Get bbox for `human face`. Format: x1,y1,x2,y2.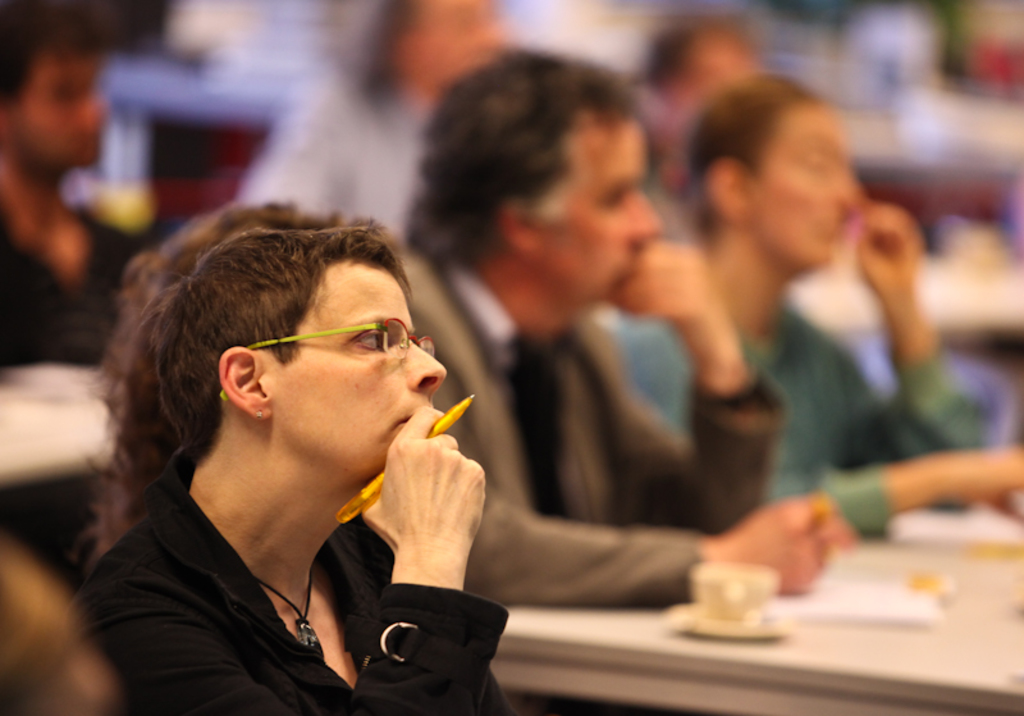
760,99,867,266.
